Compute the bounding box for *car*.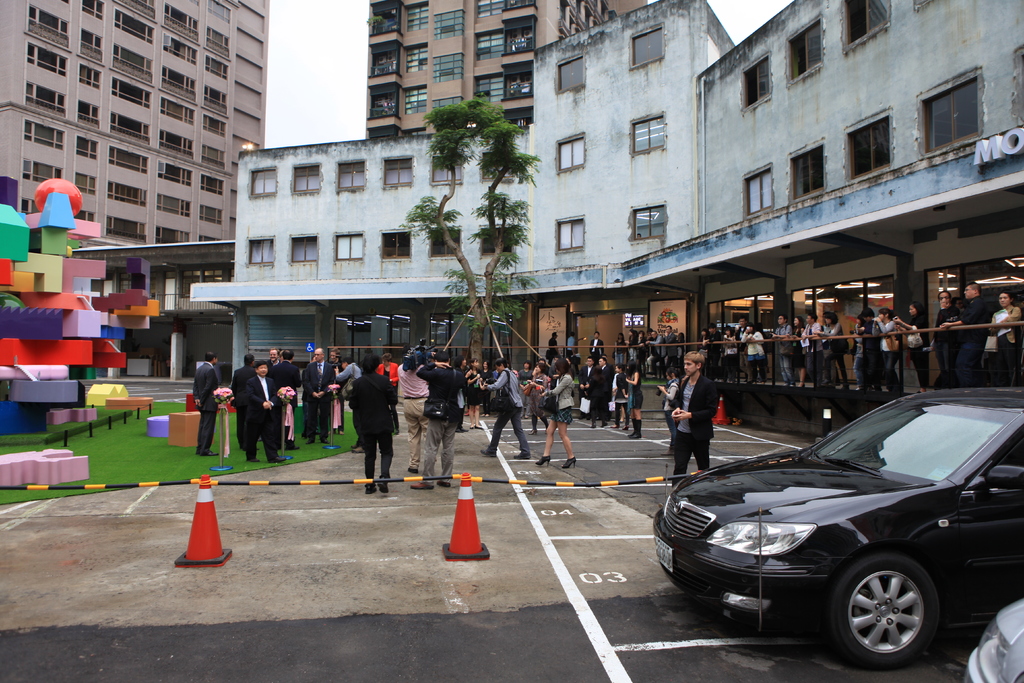
bbox(654, 383, 1023, 671).
